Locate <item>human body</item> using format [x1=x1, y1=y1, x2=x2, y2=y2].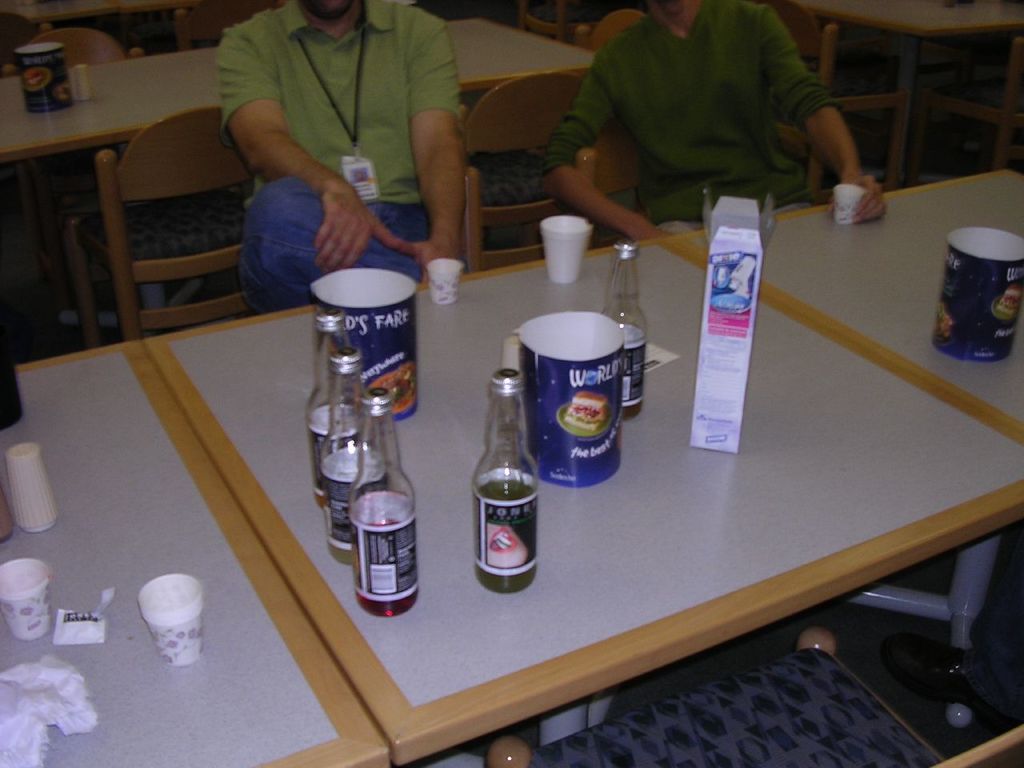
[x1=202, y1=0, x2=500, y2=299].
